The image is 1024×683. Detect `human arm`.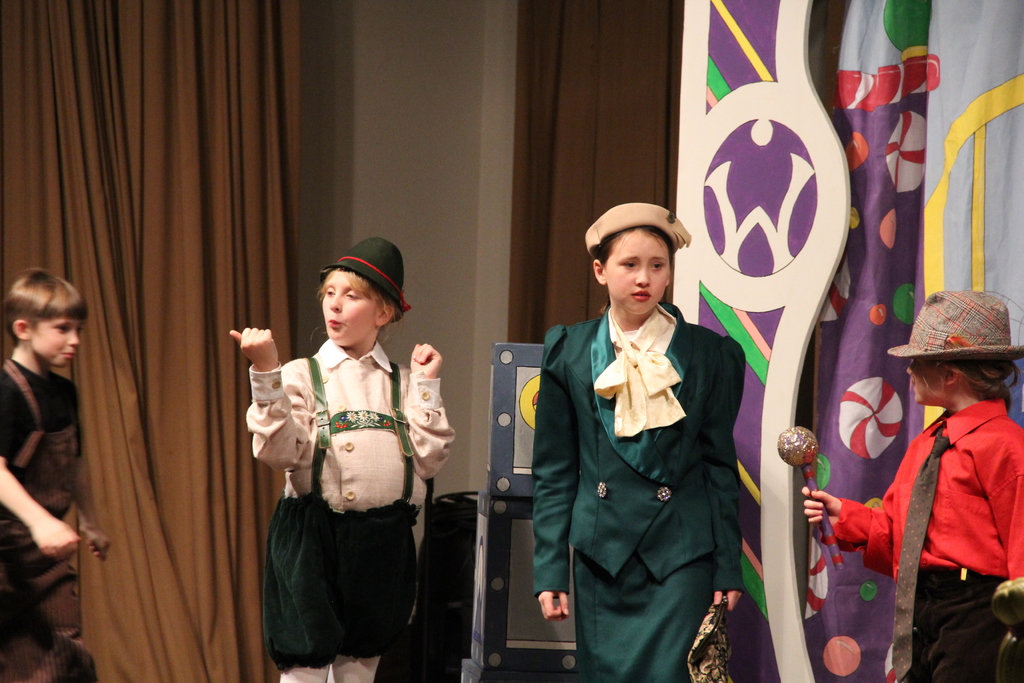
Detection: (241, 365, 301, 510).
